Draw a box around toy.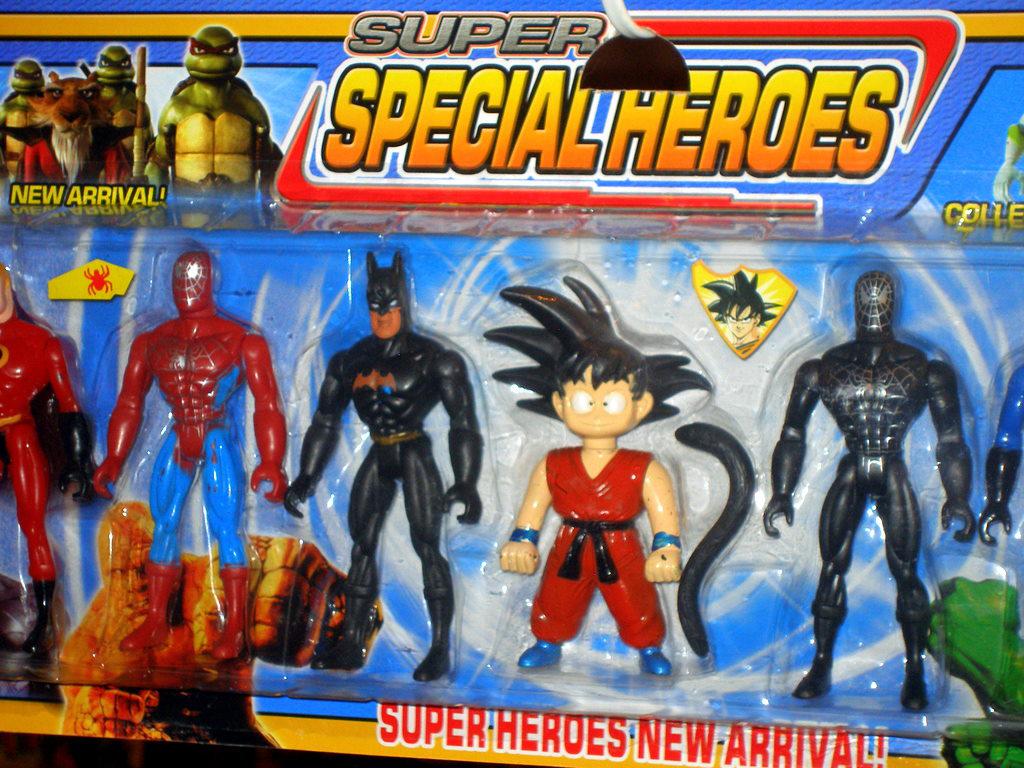
(x1=284, y1=251, x2=483, y2=685).
